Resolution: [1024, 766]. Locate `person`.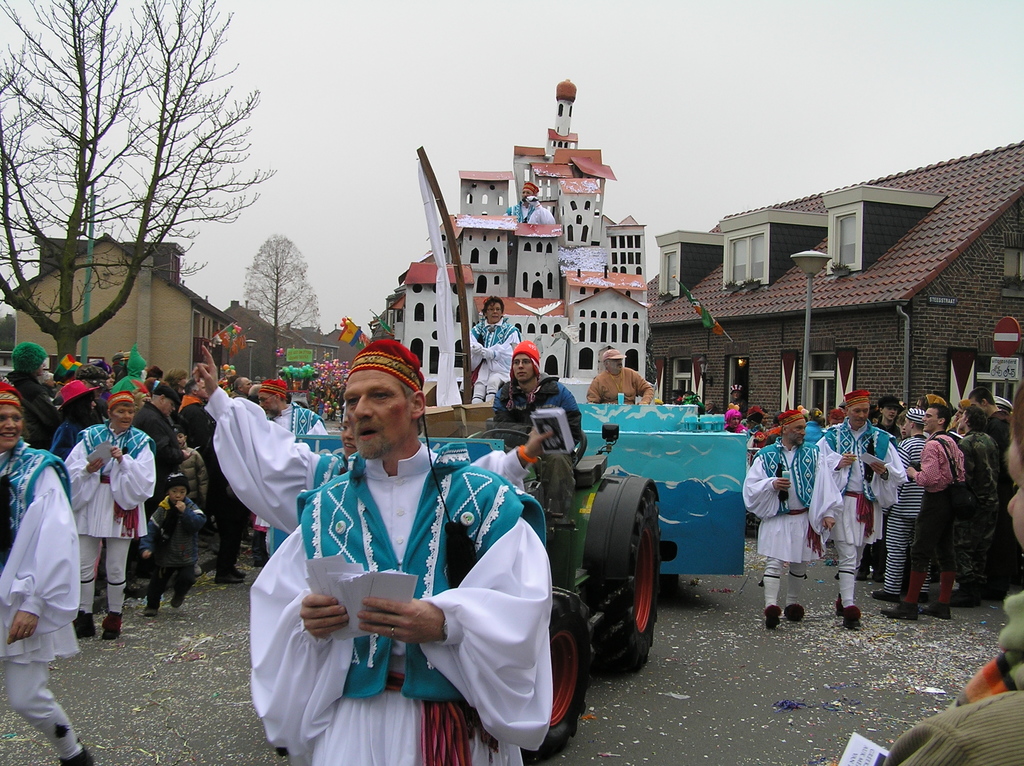
bbox=[191, 341, 550, 538].
